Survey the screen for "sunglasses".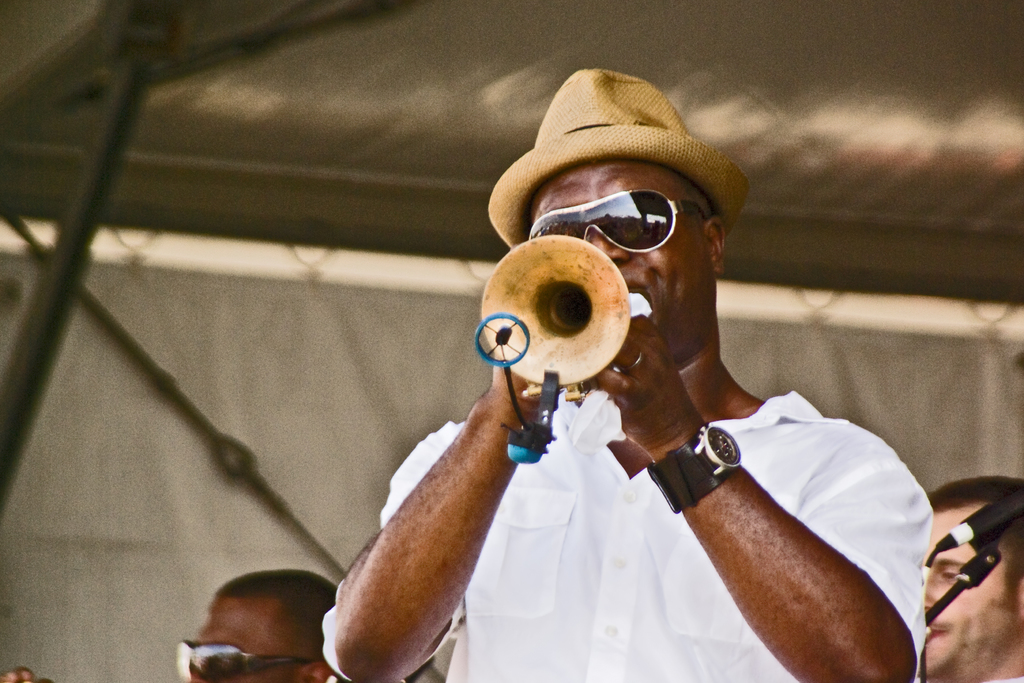
Survey found: pyautogui.locateOnScreen(177, 638, 310, 682).
